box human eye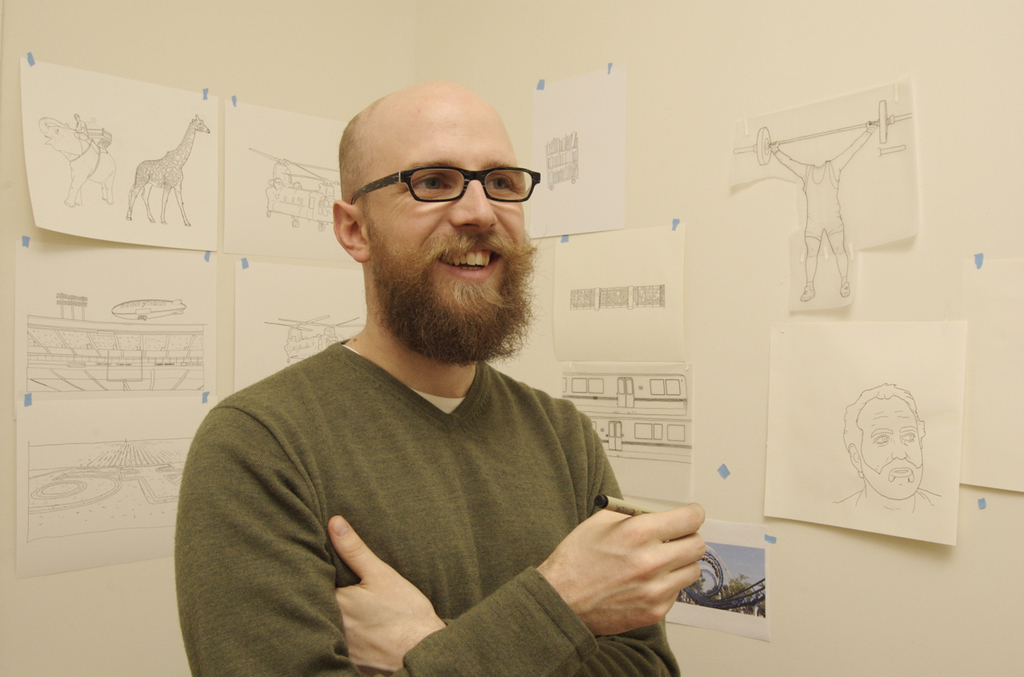
bbox=(403, 171, 454, 195)
